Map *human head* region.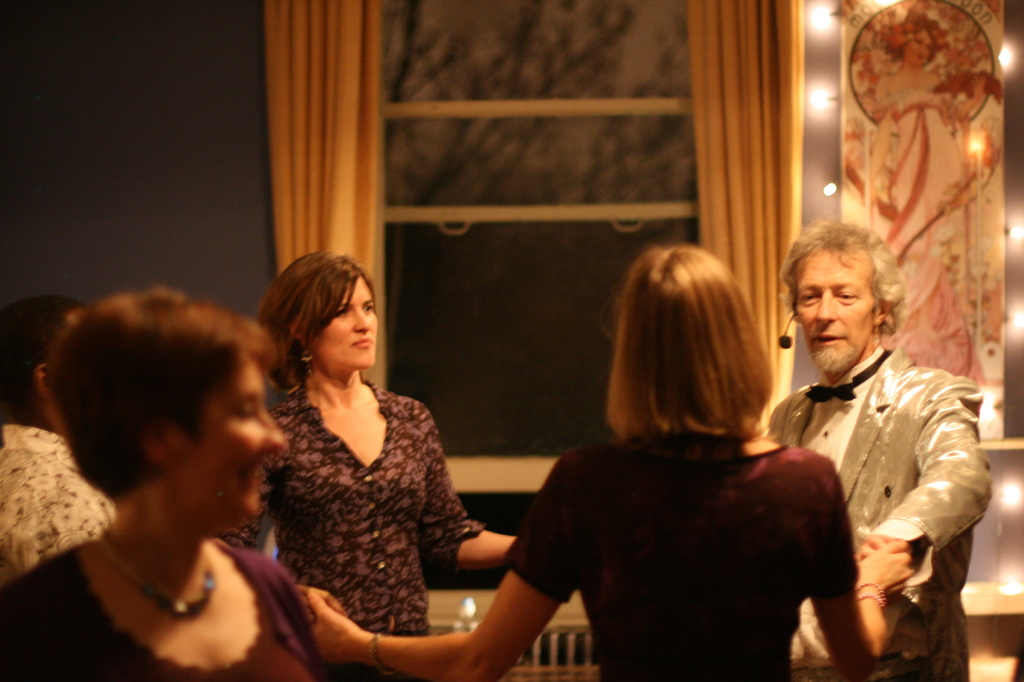
Mapped to crop(605, 241, 770, 427).
